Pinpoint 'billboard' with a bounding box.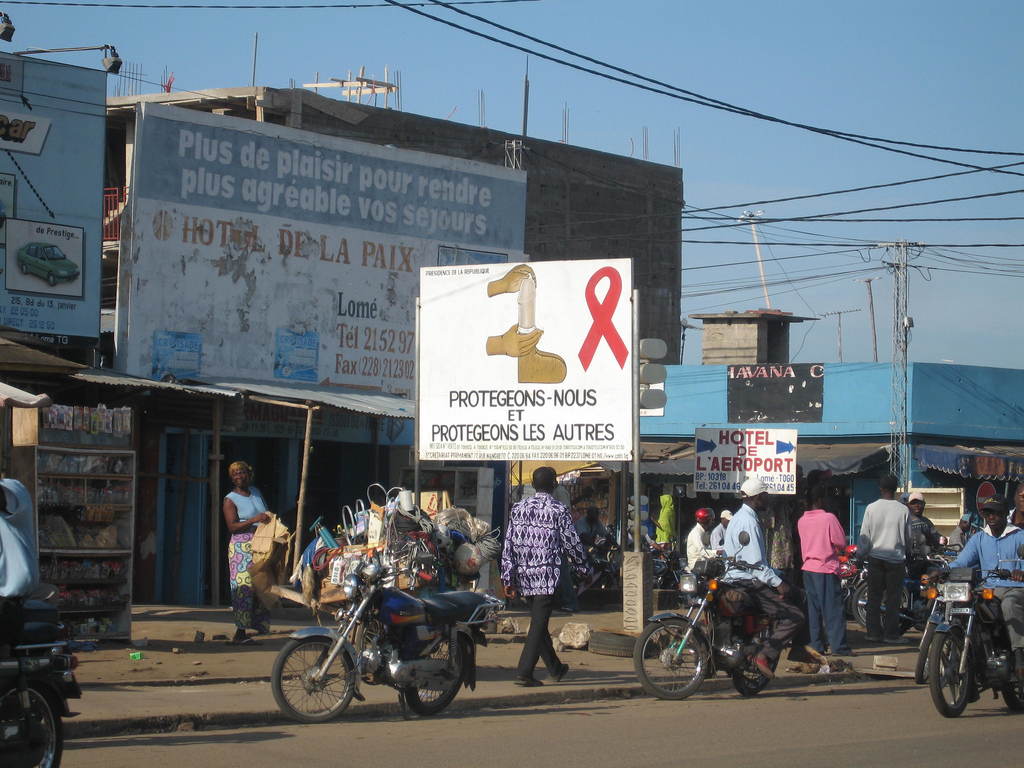
0,53,97,331.
